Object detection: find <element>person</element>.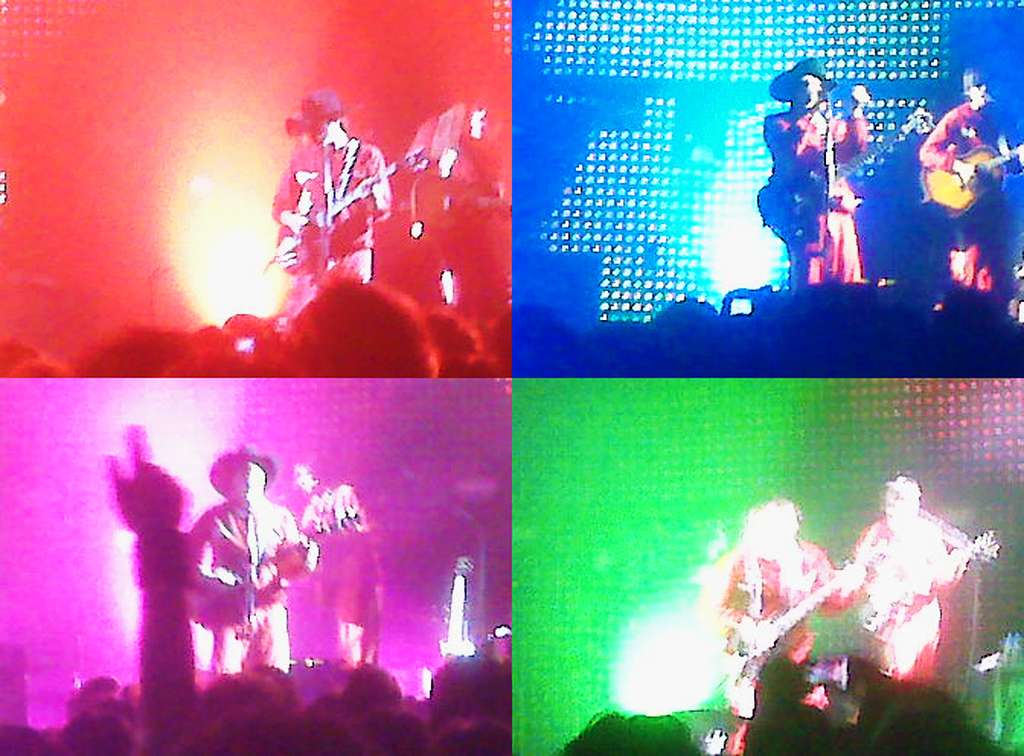
x1=858, y1=464, x2=985, y2=695.
